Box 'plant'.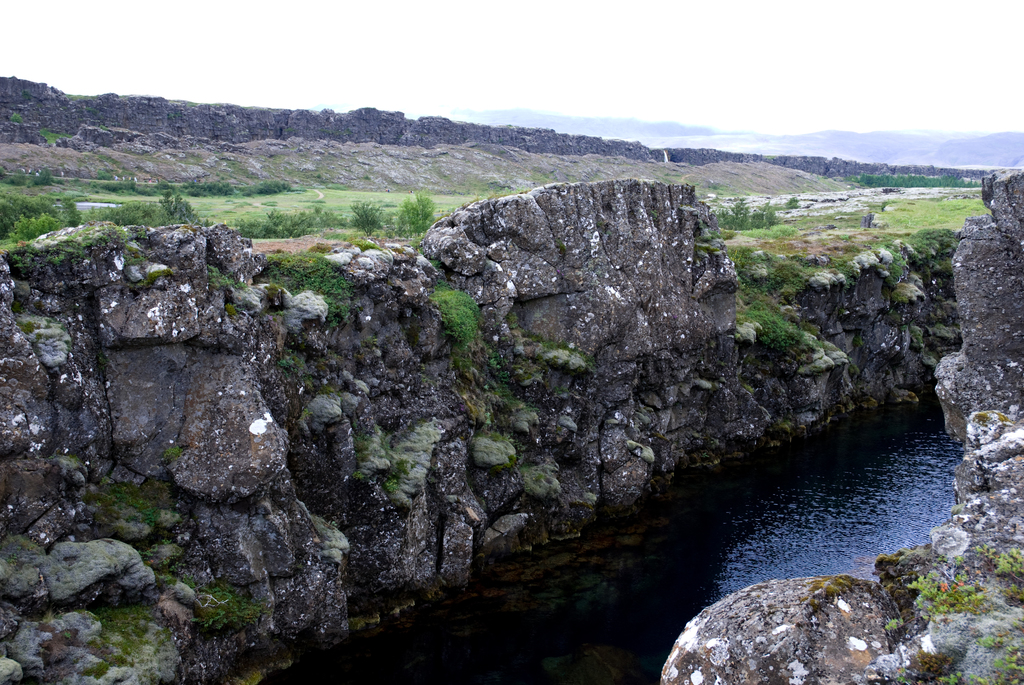
886/546/1023/684.
